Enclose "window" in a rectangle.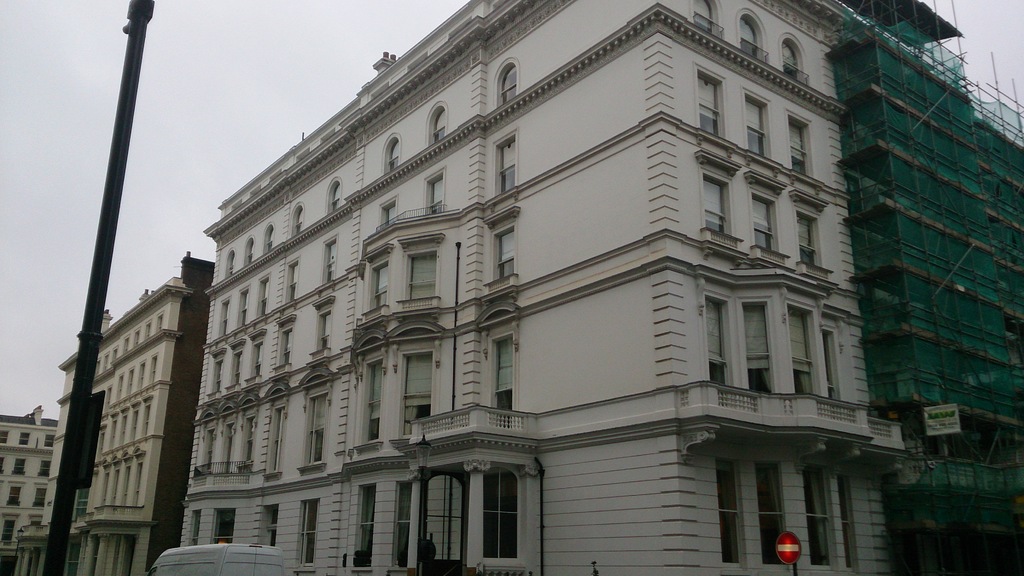
box=[389, 141, 401, 172].
